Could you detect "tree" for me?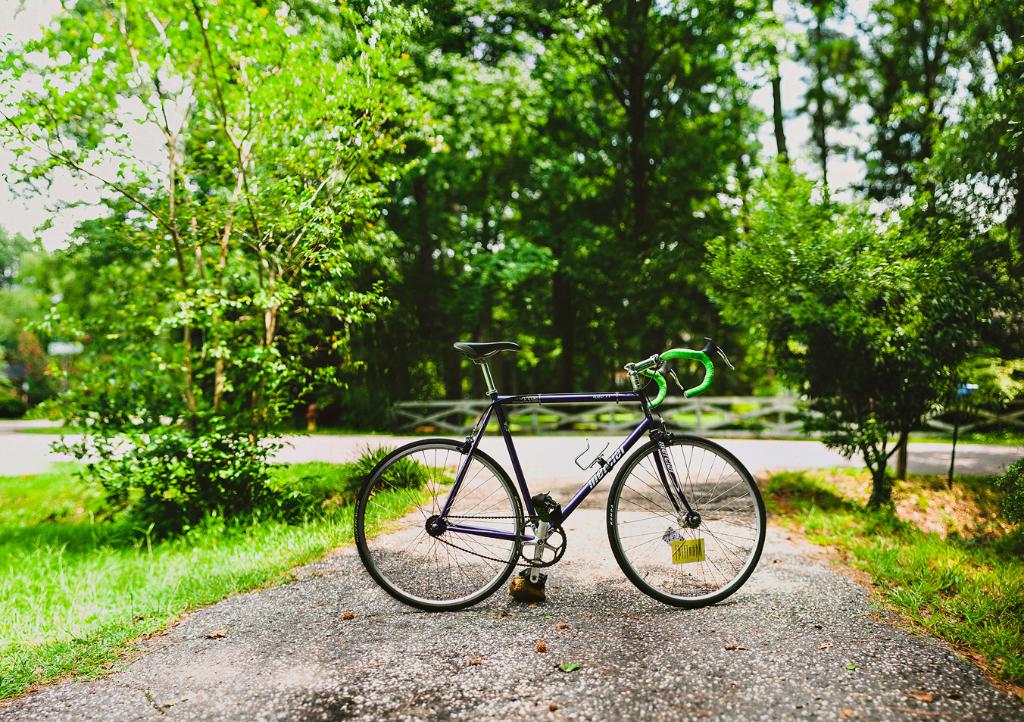
Detection result: l=502, t=0, r=742, b=469.
